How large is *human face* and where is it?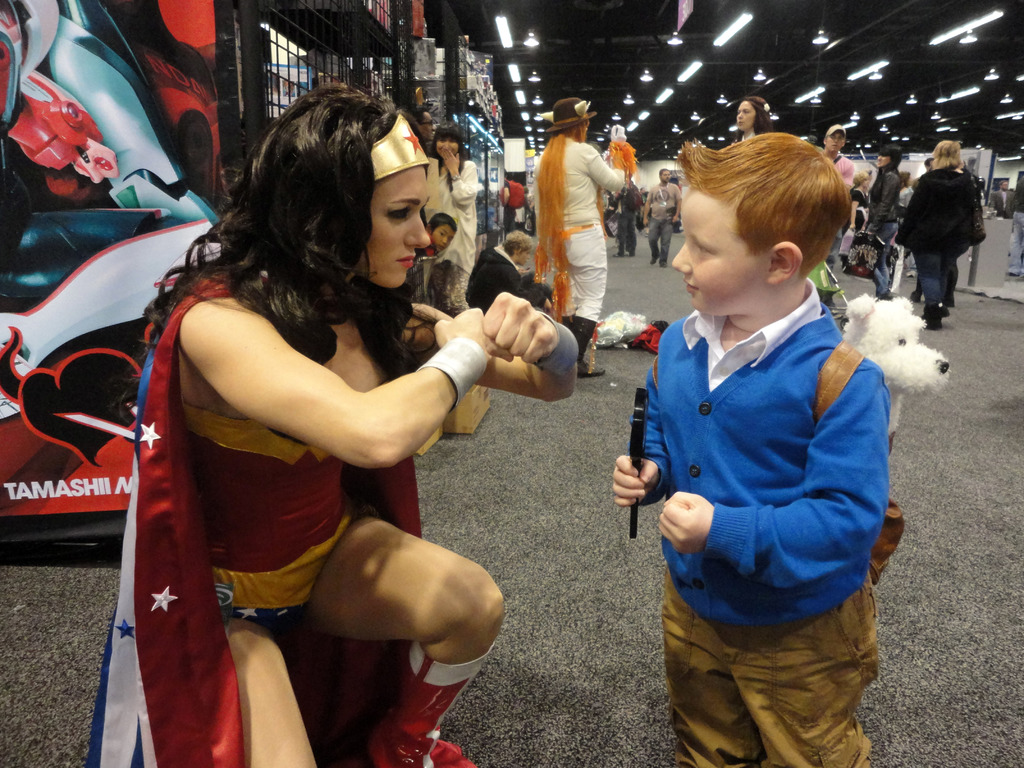
Bounding box: 671,179,765,314.
